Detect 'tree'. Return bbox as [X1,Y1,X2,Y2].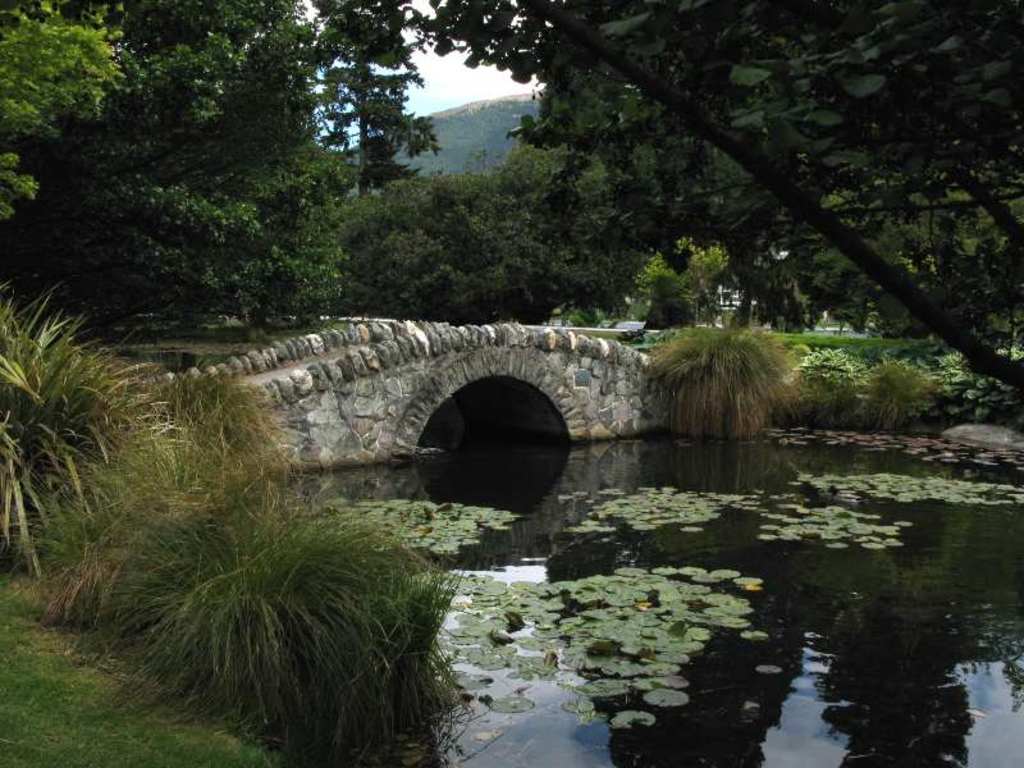
[0,0,129,228].
